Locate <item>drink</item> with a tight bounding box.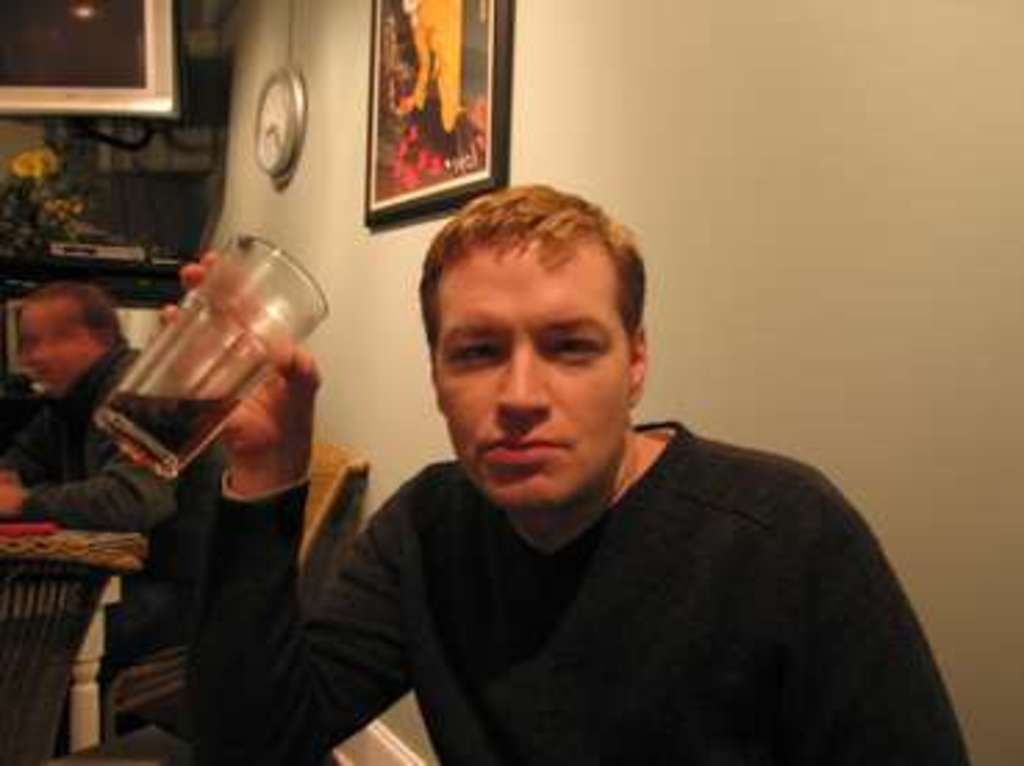
select_region(94, 391, 241, 480).
